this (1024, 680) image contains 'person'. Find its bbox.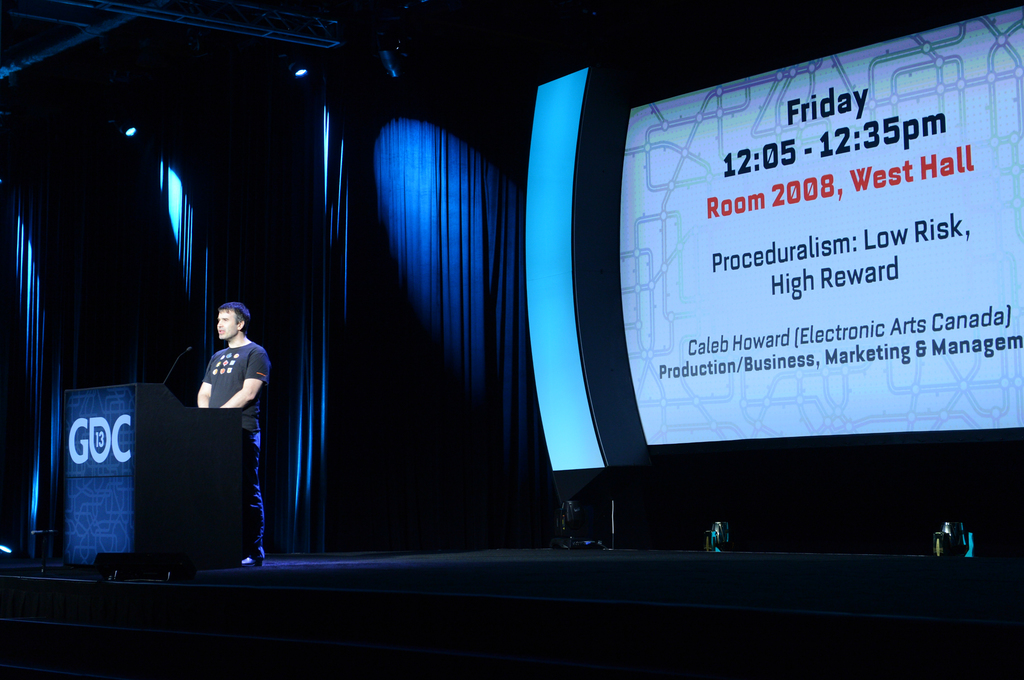
[x1=188, y1=287, x2=267, y2=524].
